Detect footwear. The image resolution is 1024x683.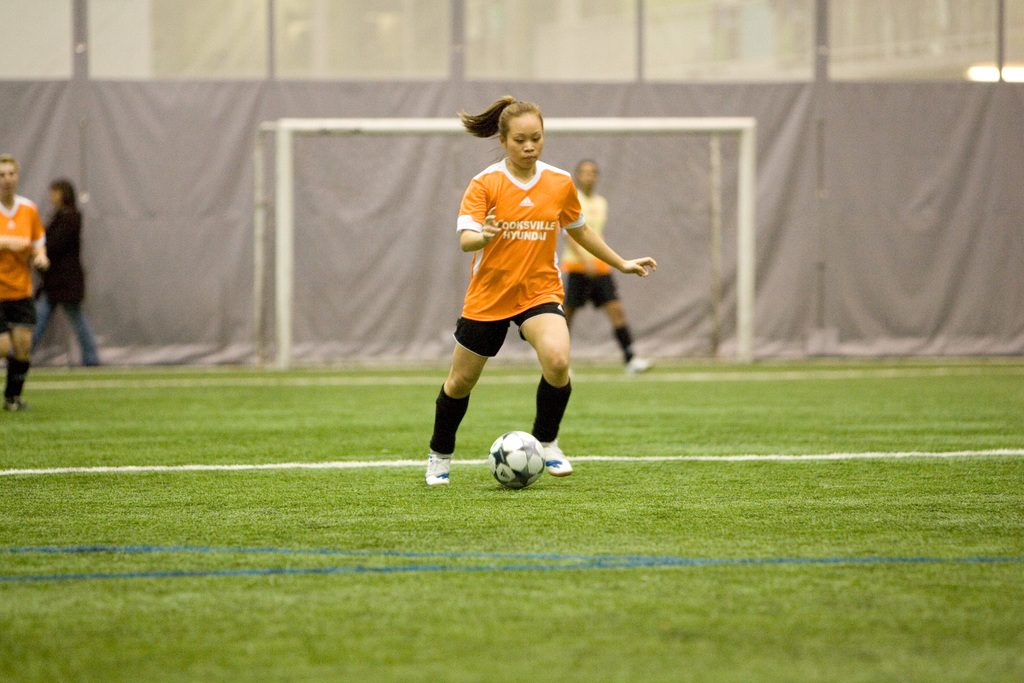
pyautogui.locateOnScreen(627, 351, 651, 370).
